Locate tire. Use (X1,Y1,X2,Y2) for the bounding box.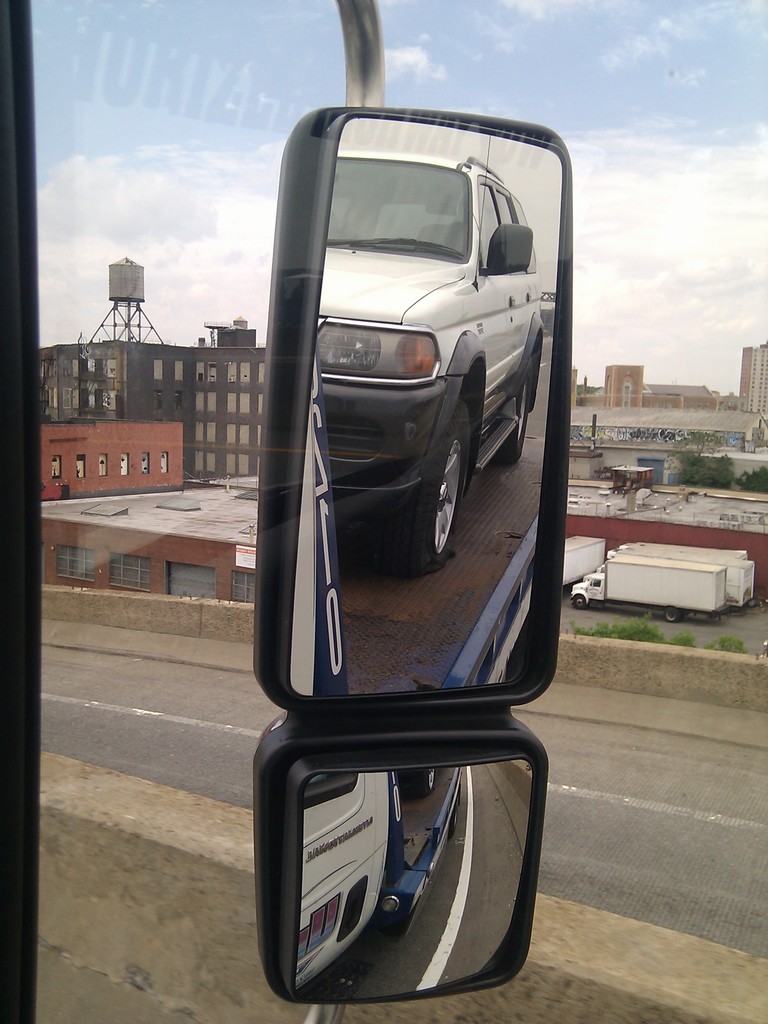
(563,591,597,614).
